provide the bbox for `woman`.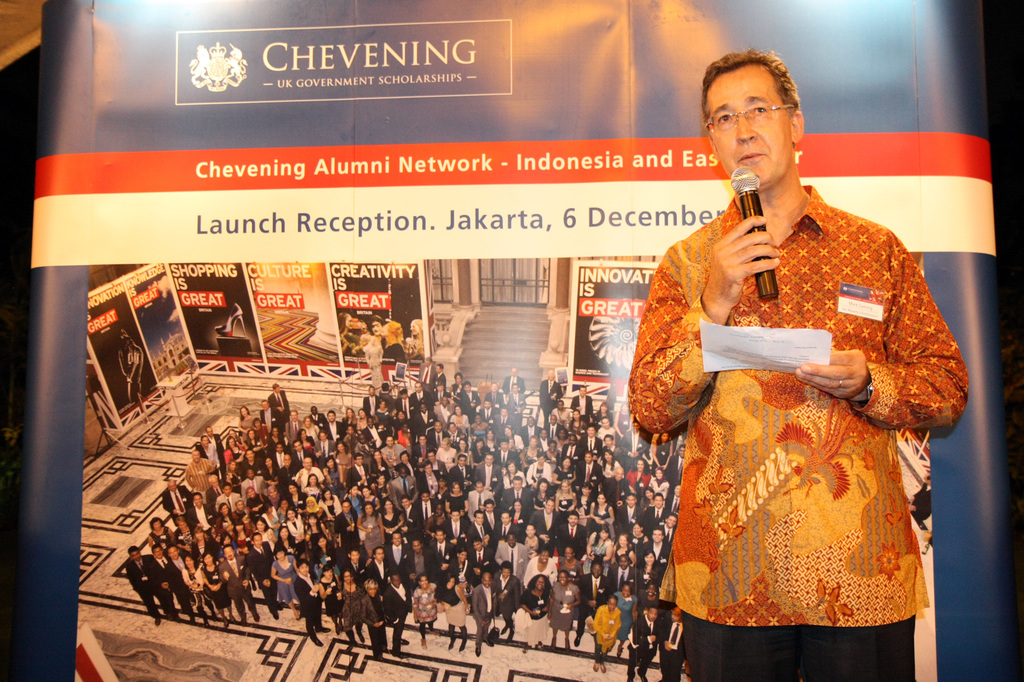
(x1=613, y1=579, x2=636, y2=656).
